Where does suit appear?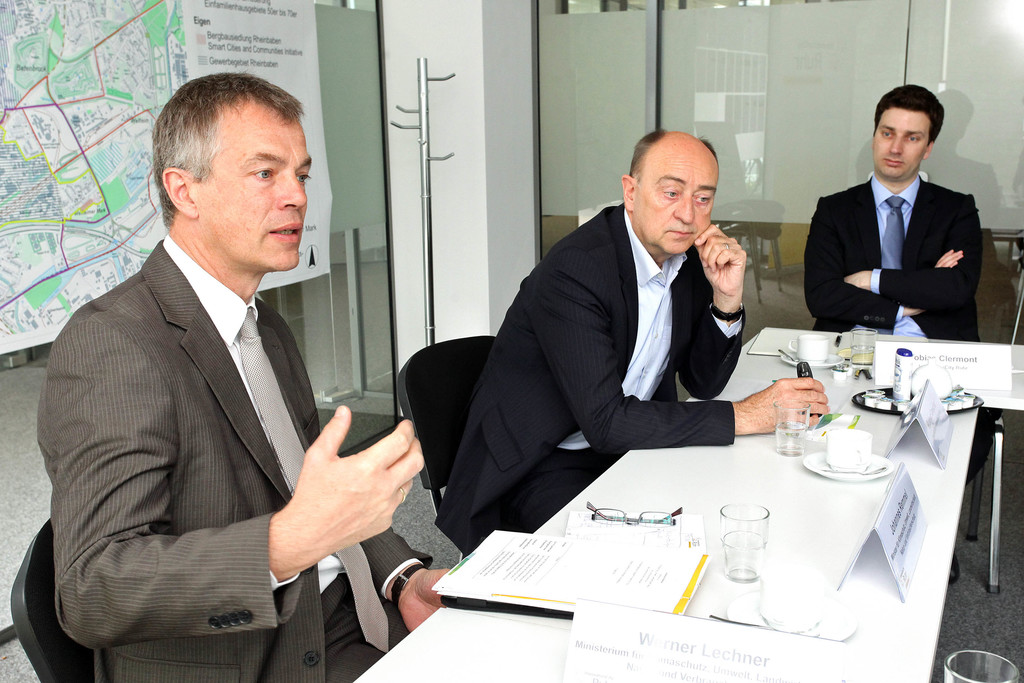
Appears at BBox(47, 117, 392, 679).
